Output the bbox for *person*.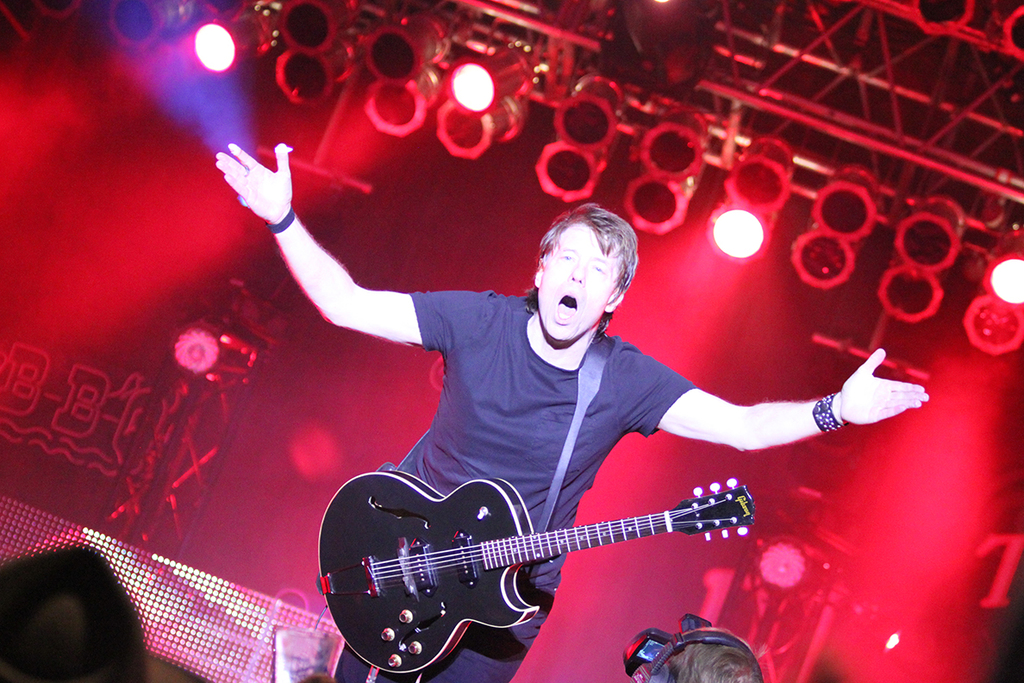
box=[621, 608, 763, 682].
